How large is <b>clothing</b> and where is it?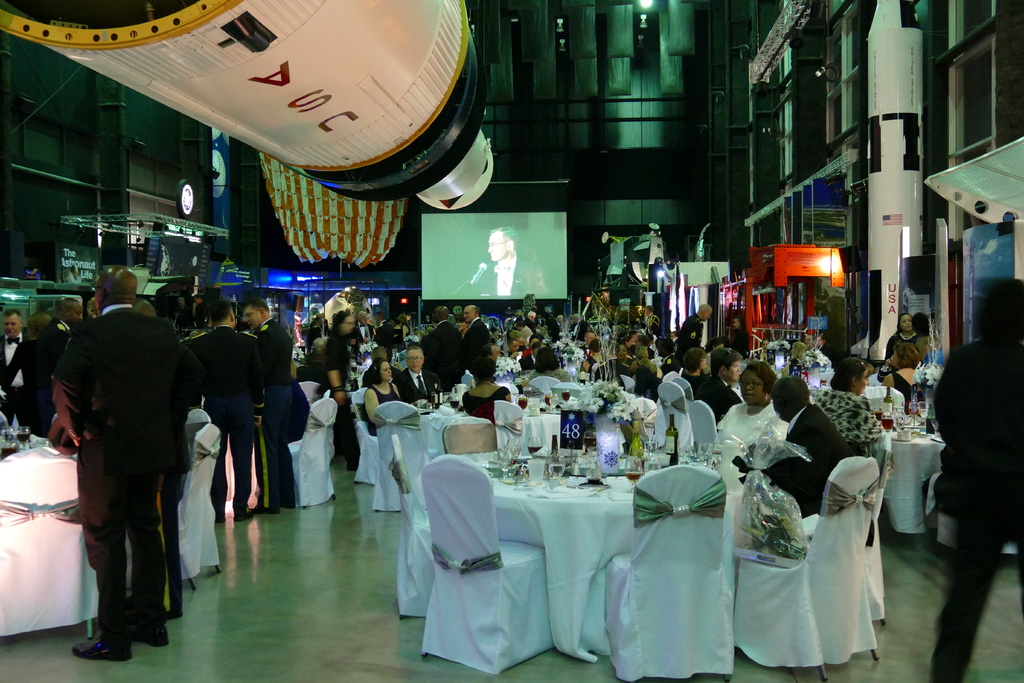
Bounding box: detection(394, 365, 439, 409).
